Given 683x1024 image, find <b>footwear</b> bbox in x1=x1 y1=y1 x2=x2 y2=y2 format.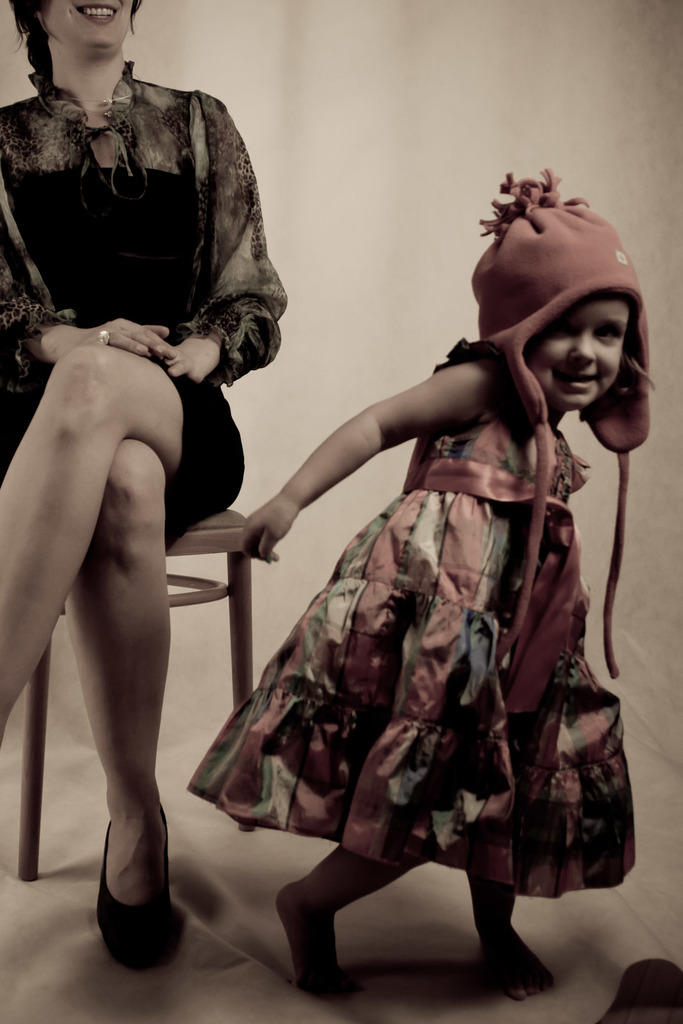
x1=95 y1=811 x2=176 y2=968.
